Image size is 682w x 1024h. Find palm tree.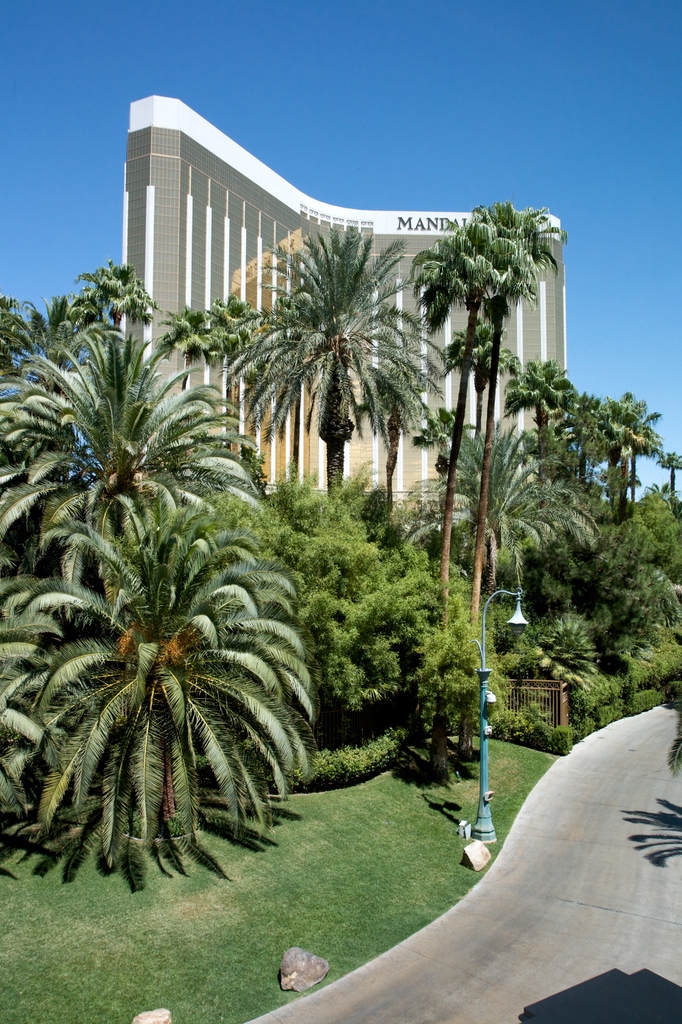
Rect(483, 355, 610, 588).
